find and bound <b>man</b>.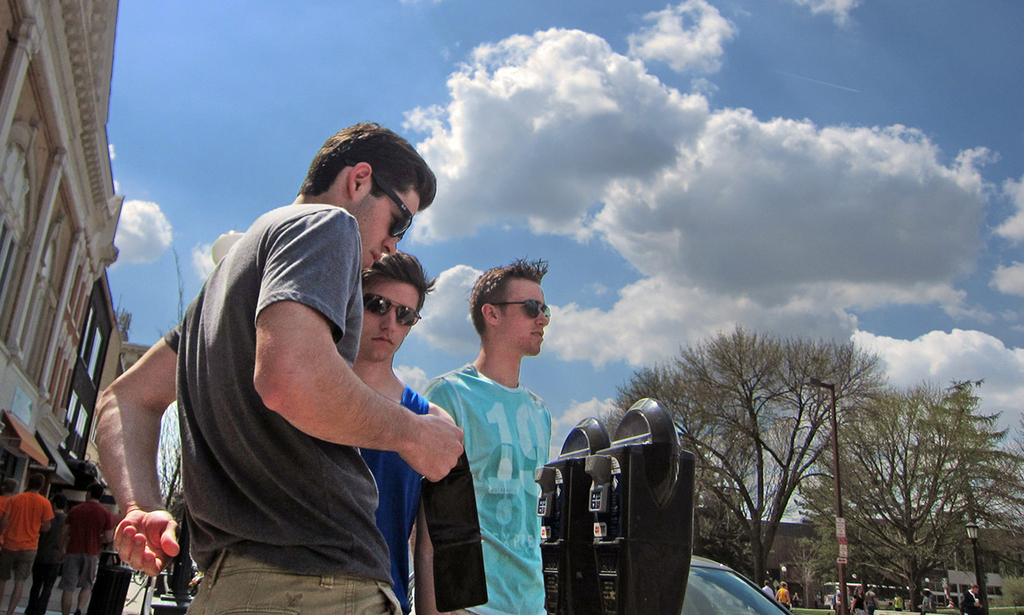
Bound: [0, 467, 49, 614].
